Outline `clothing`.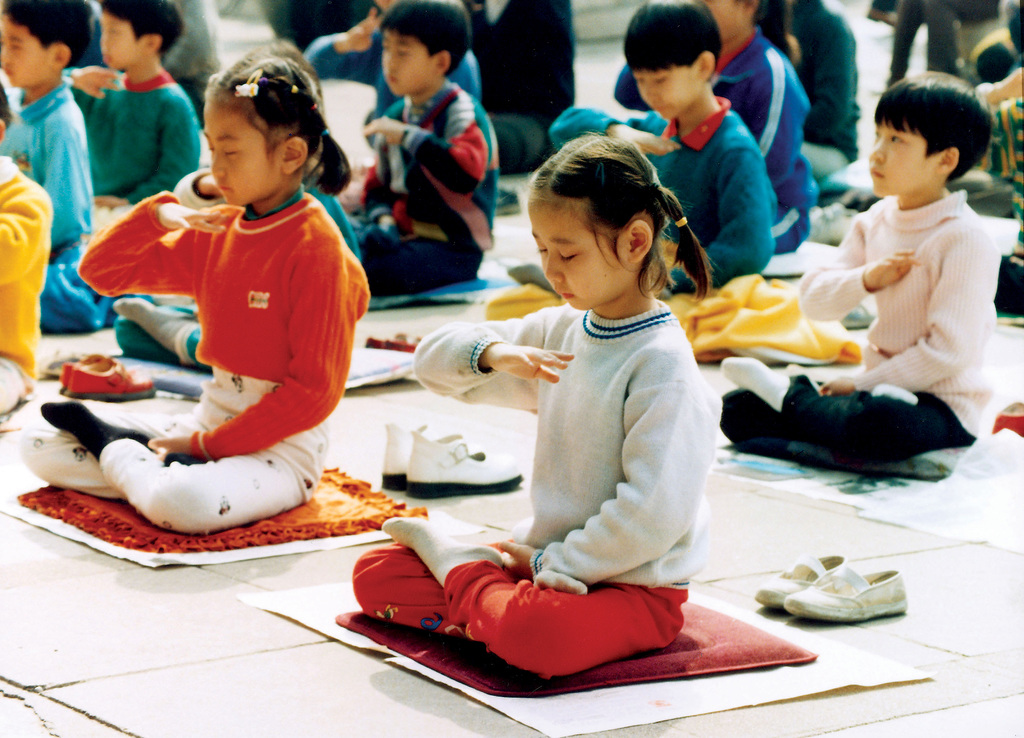
Outline: bbox=[13, 187, 387, 520].
